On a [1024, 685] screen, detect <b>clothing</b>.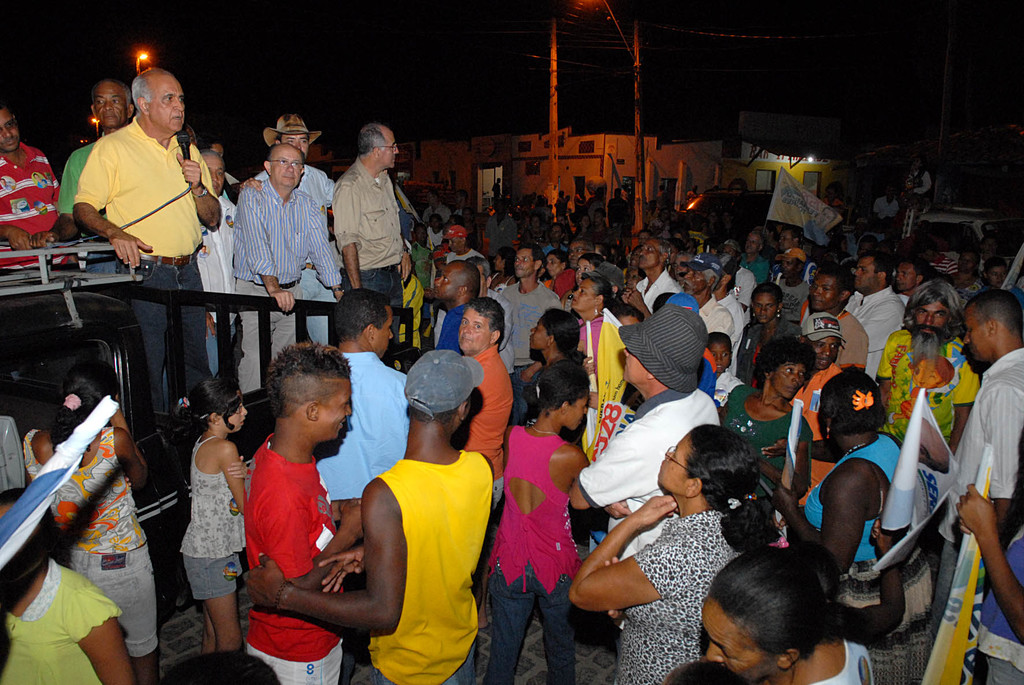
449,245,486,260.
